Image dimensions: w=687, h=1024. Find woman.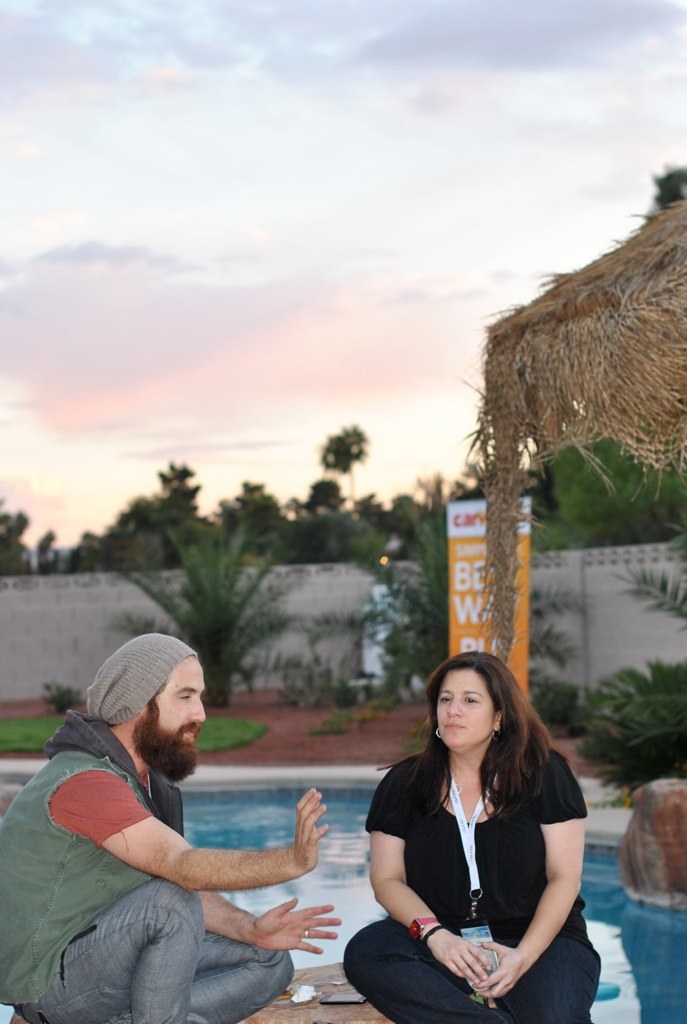
locate(355, 652, 594, 1016).
